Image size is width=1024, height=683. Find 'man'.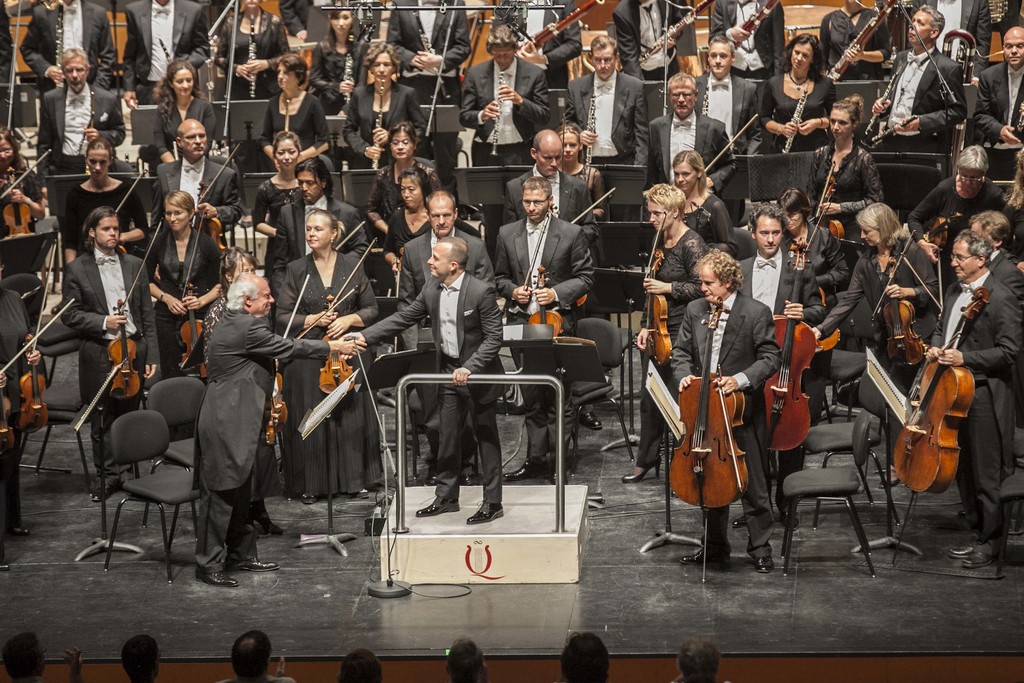
[332, 231, 508, 526].
